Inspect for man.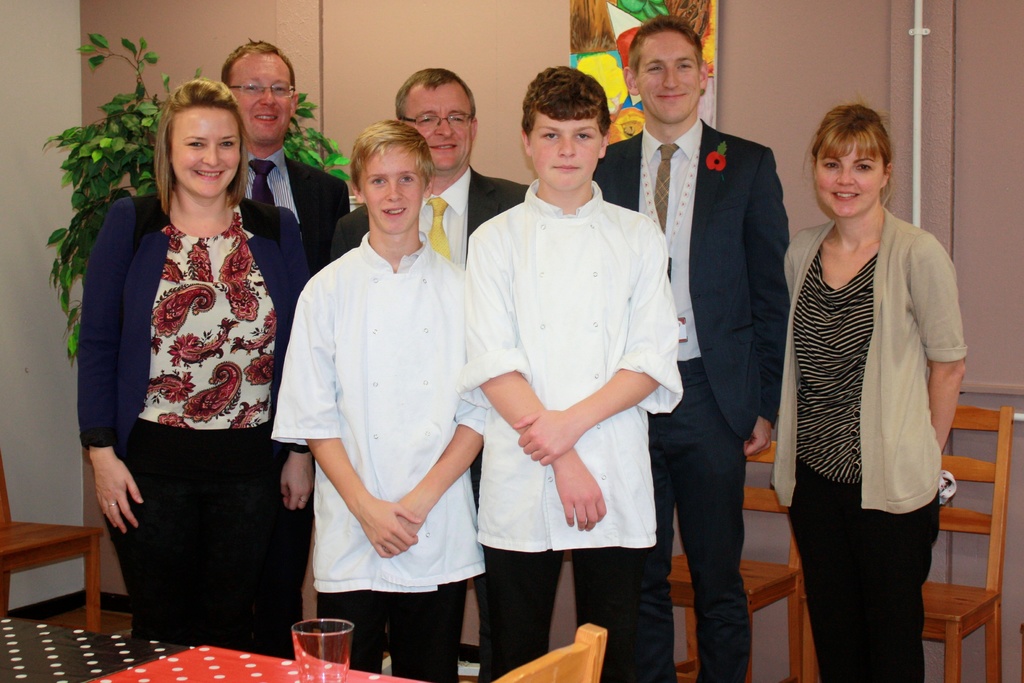
Inspection: region(329, 64, 530, 609).
